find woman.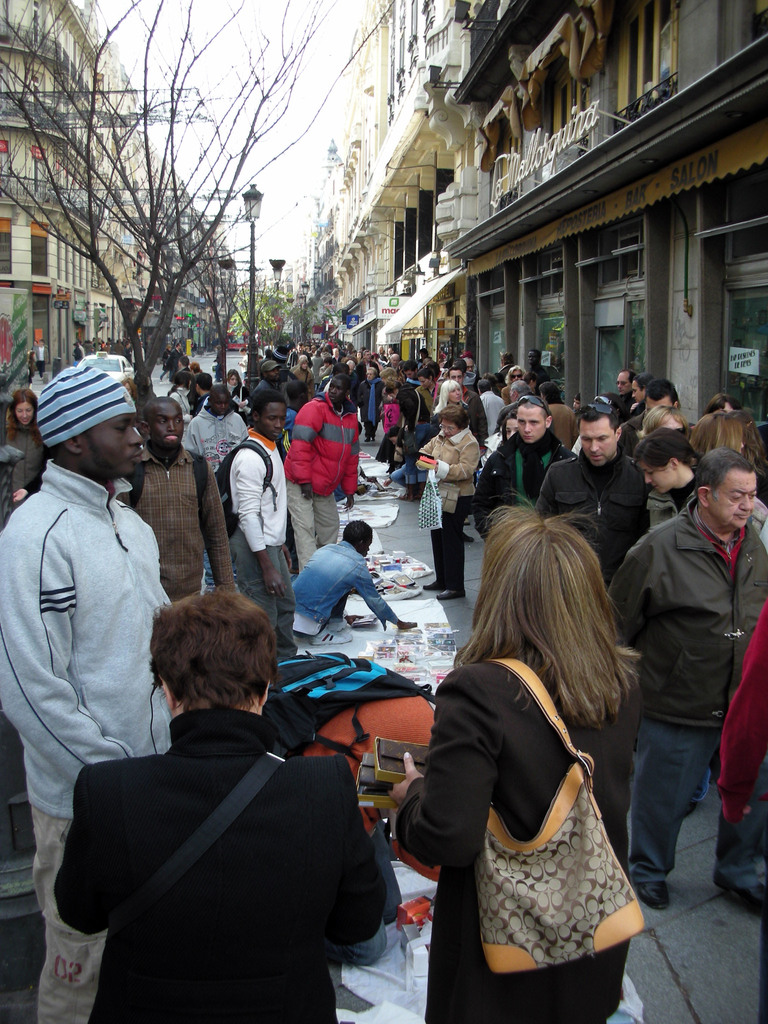
x1=499 y1=360 x2=528 y2=402.
